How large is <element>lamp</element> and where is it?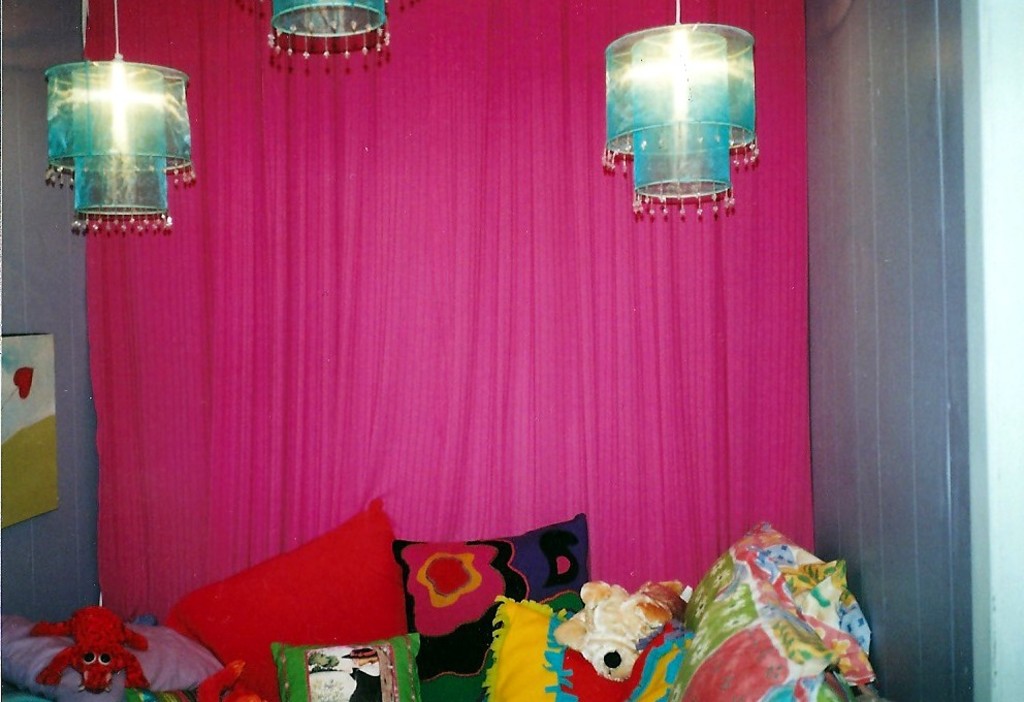
Bounding box: crop(599, 0, 763, 217).
